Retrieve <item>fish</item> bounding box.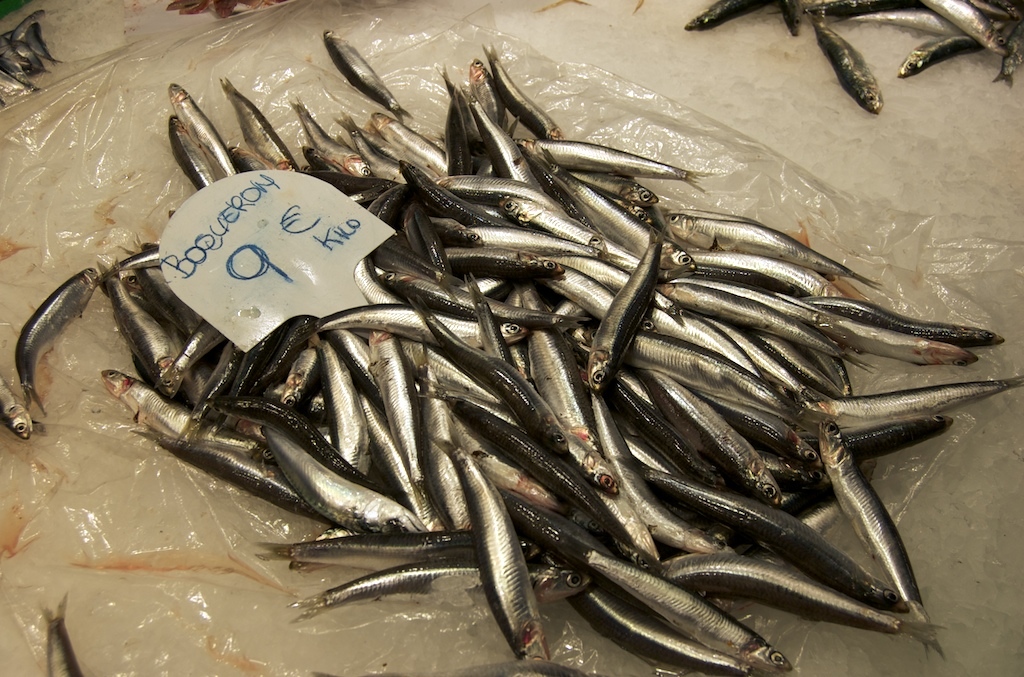
Bounding box: detection(812, 19, 883, 116).
